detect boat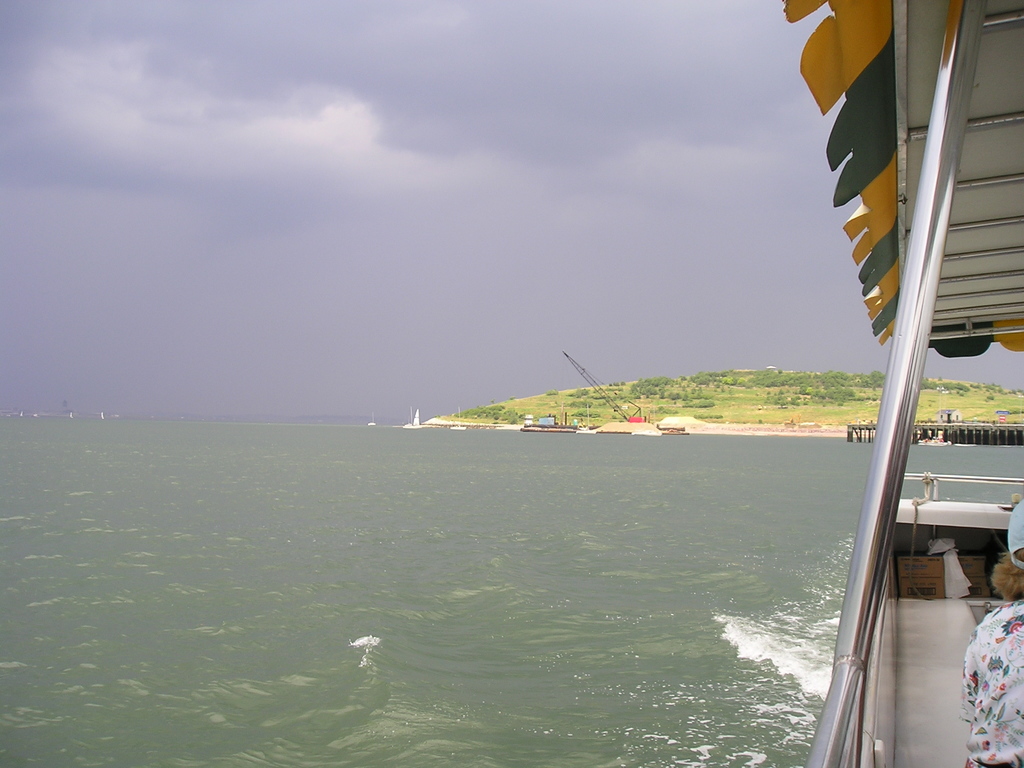
Rect(809, 77, 1023, 731)
